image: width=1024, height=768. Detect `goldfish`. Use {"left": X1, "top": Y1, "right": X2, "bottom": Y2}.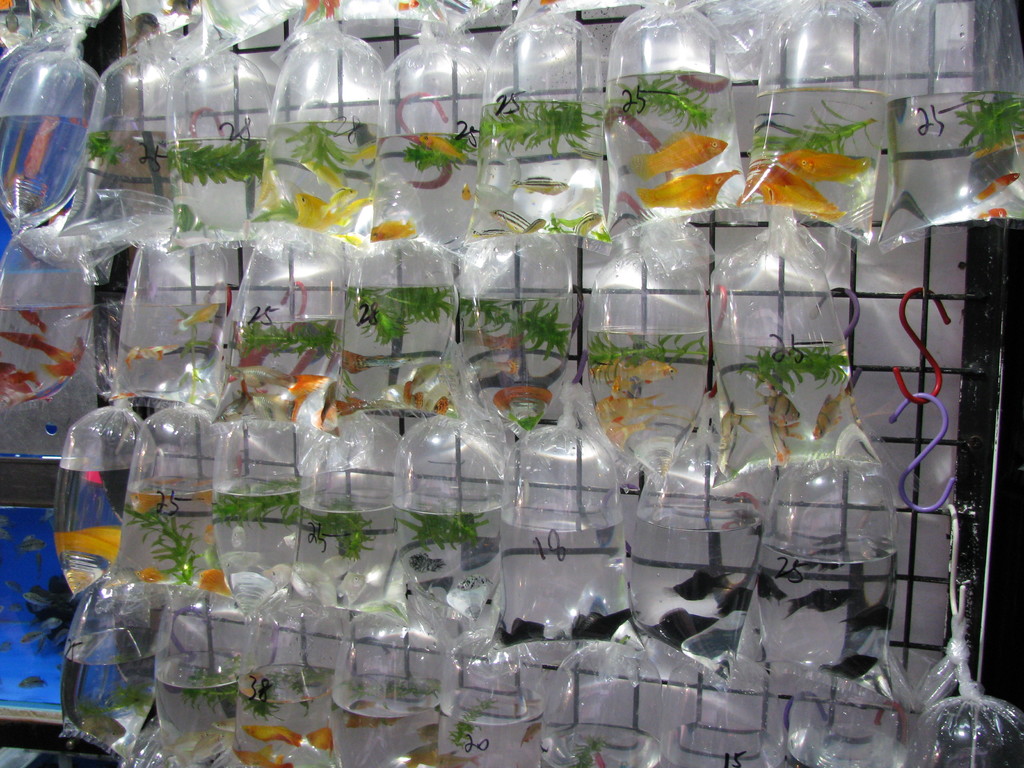
{"left": 636, "top": 172, "right": 741, "bottom": 210}.
